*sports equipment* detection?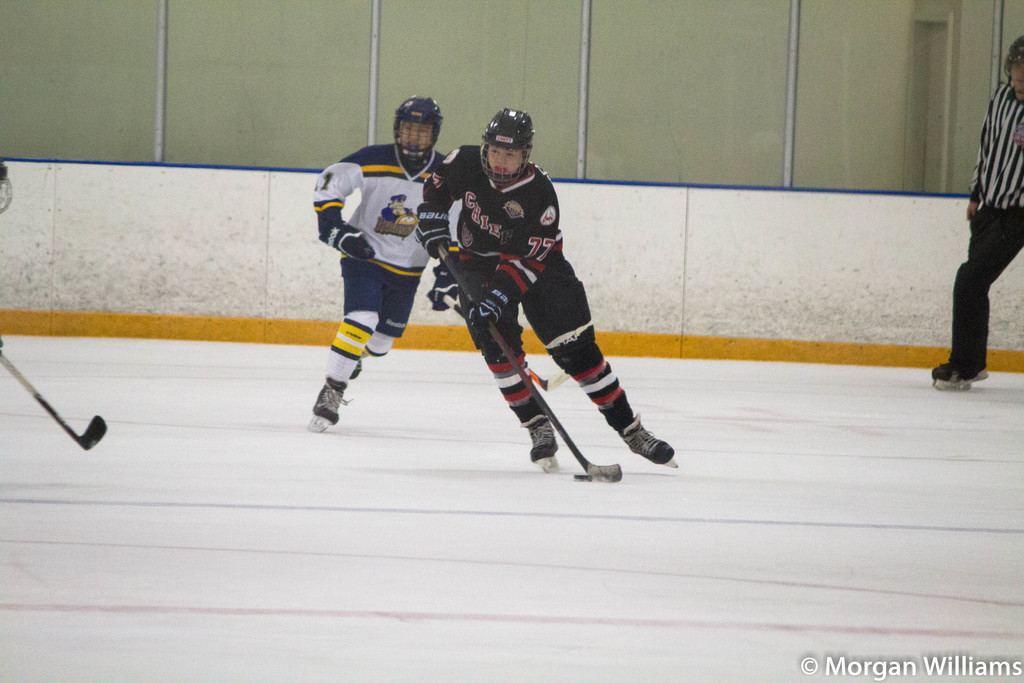
0/359/107/450
